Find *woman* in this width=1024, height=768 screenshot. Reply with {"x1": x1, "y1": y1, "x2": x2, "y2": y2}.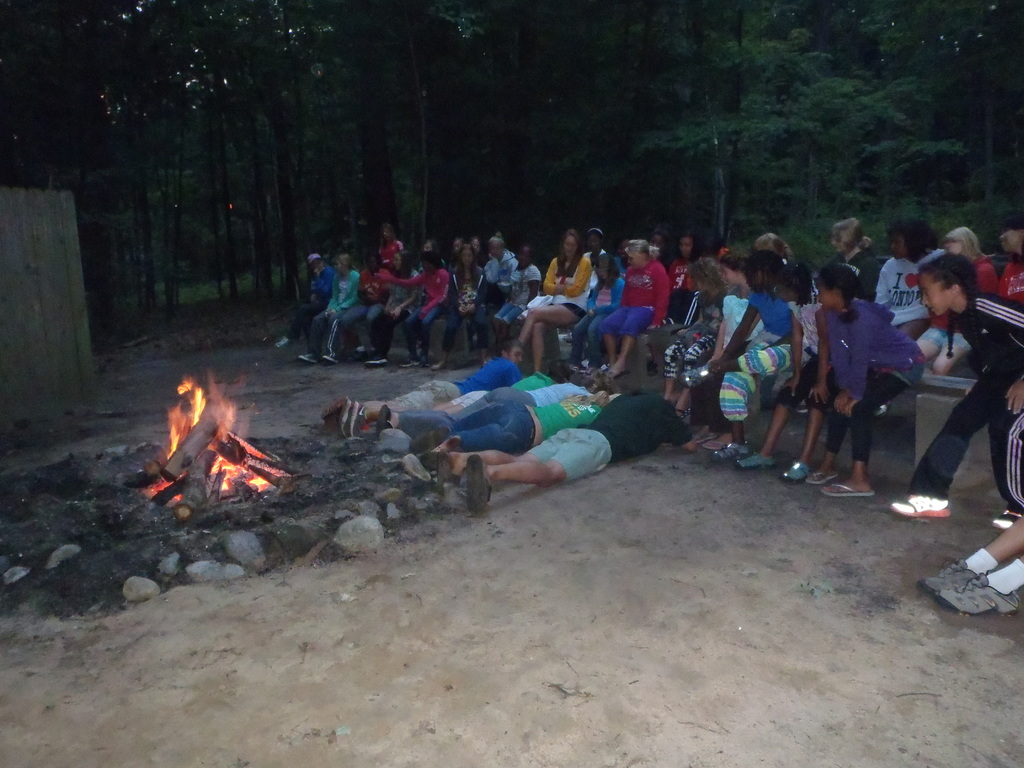
{"x1": 330, "y1": 253, "x2": 394, "y2": 363}.
